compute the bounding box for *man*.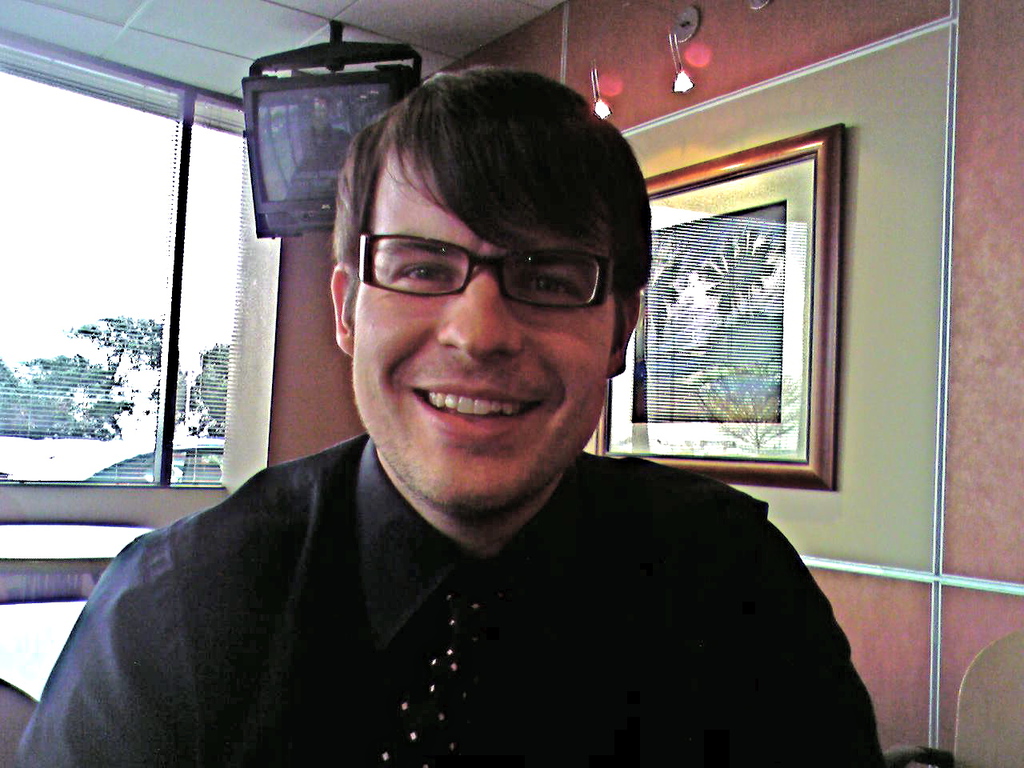
<box>42,82,875,750</box>.
